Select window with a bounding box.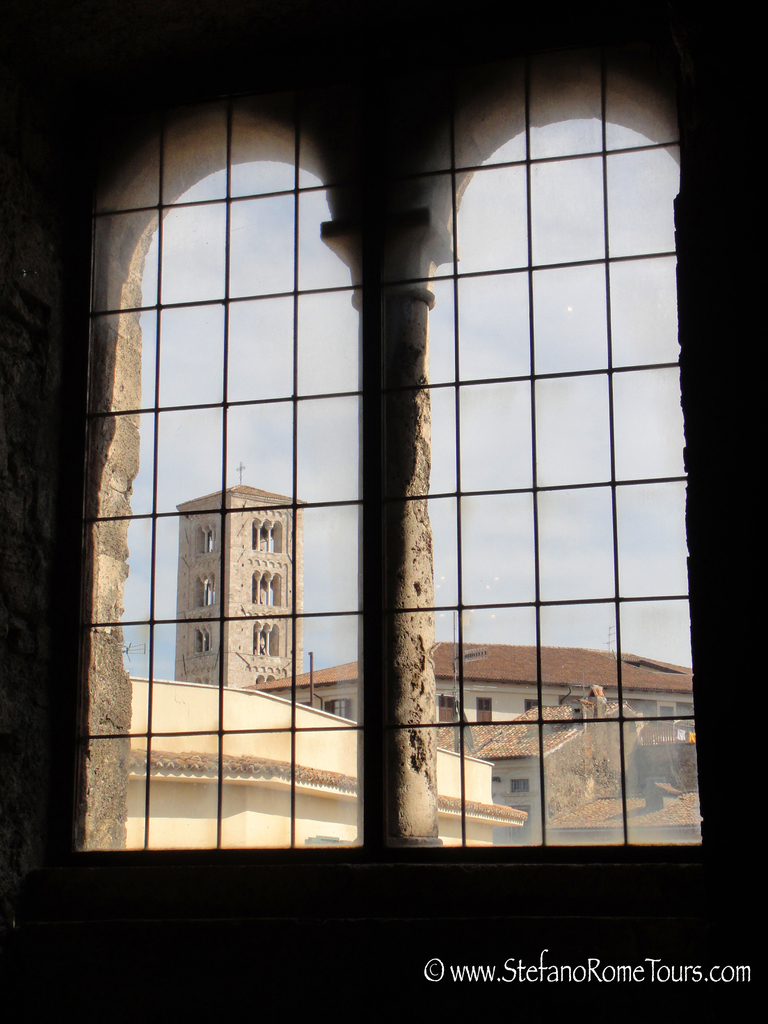
<bbox>193, 526, 218, 552</bbox>.
